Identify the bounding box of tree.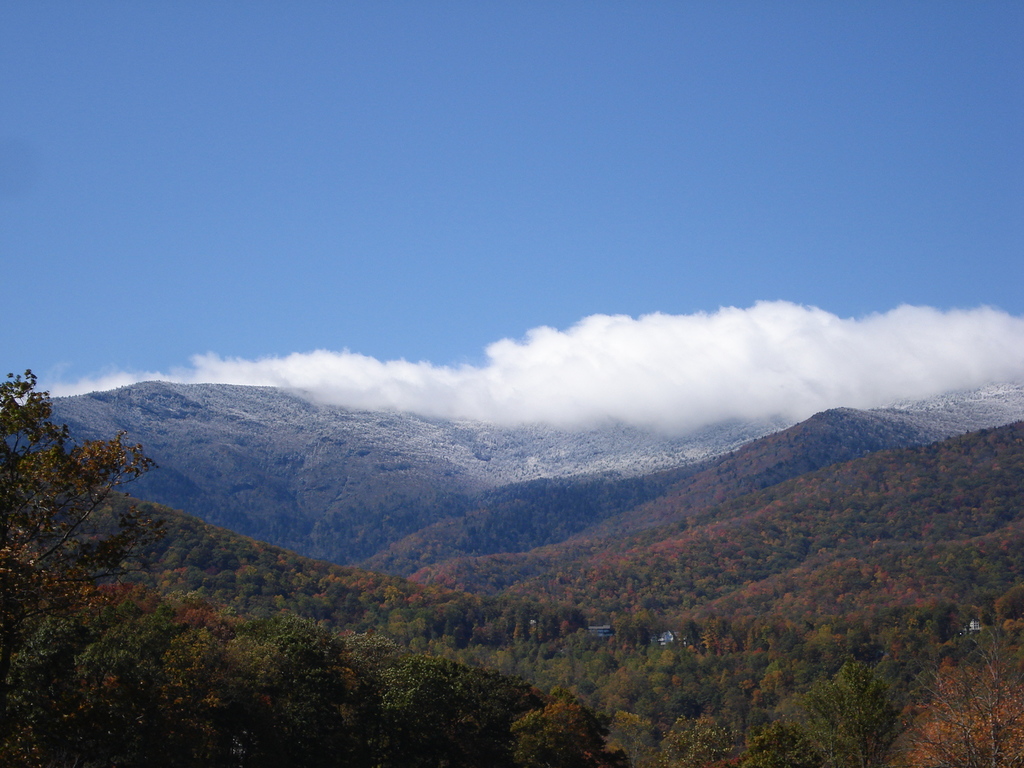
crop(535, 429, 1011, 767).
